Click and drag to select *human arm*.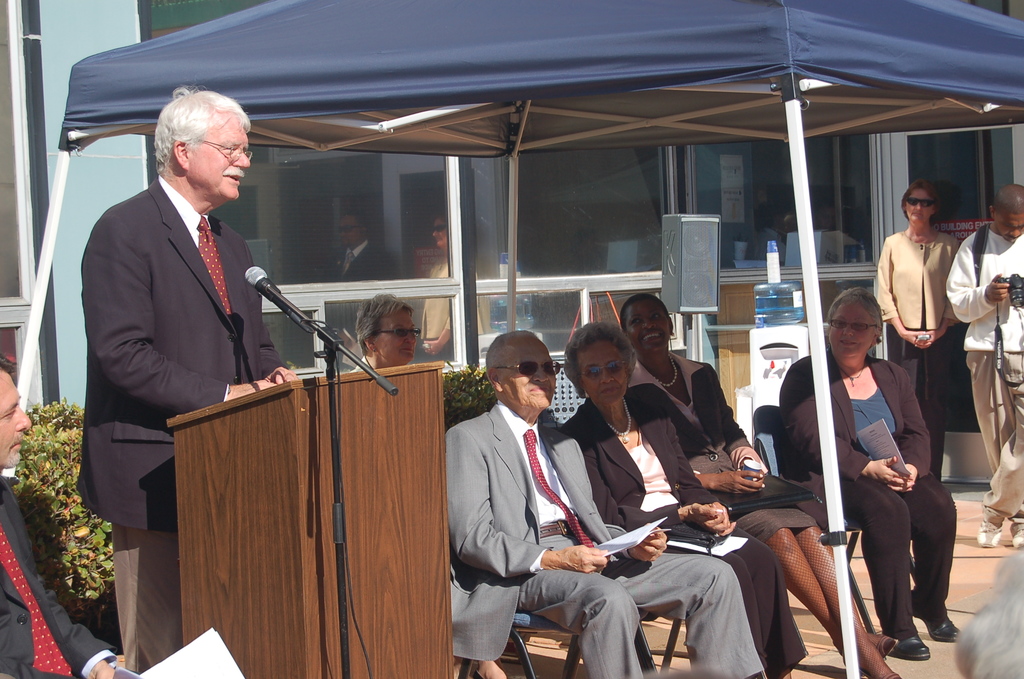
Selection: detection(872, 251, 929, 345).
